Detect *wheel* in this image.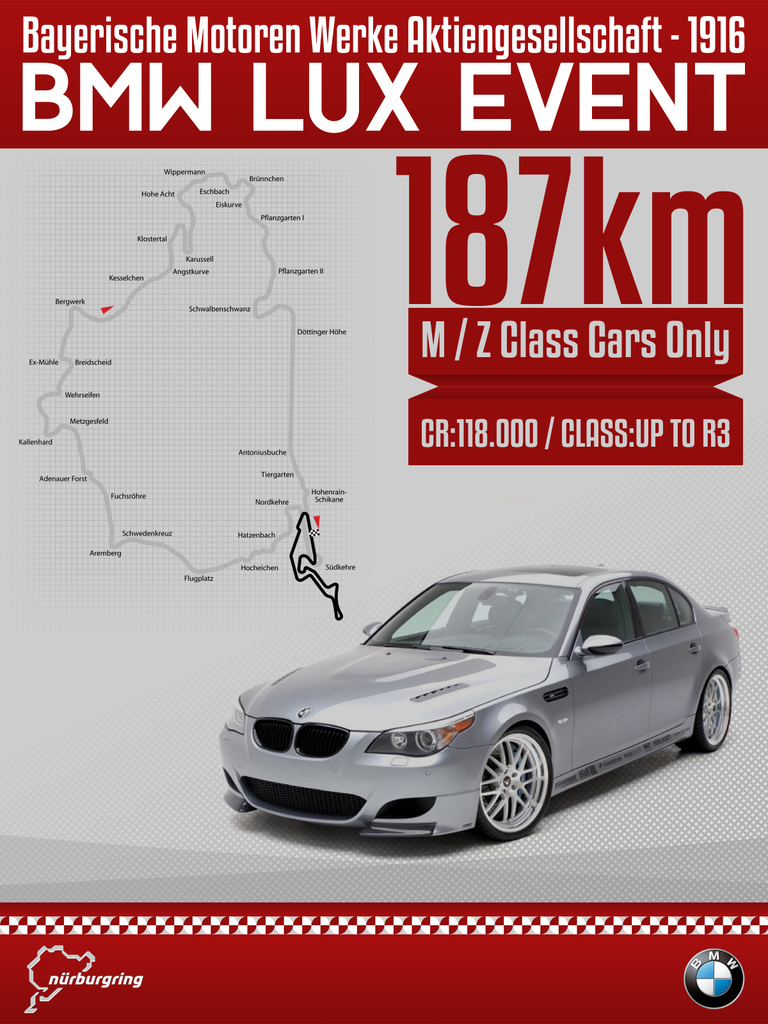
Detection: box(682, 667, 730, 749).
